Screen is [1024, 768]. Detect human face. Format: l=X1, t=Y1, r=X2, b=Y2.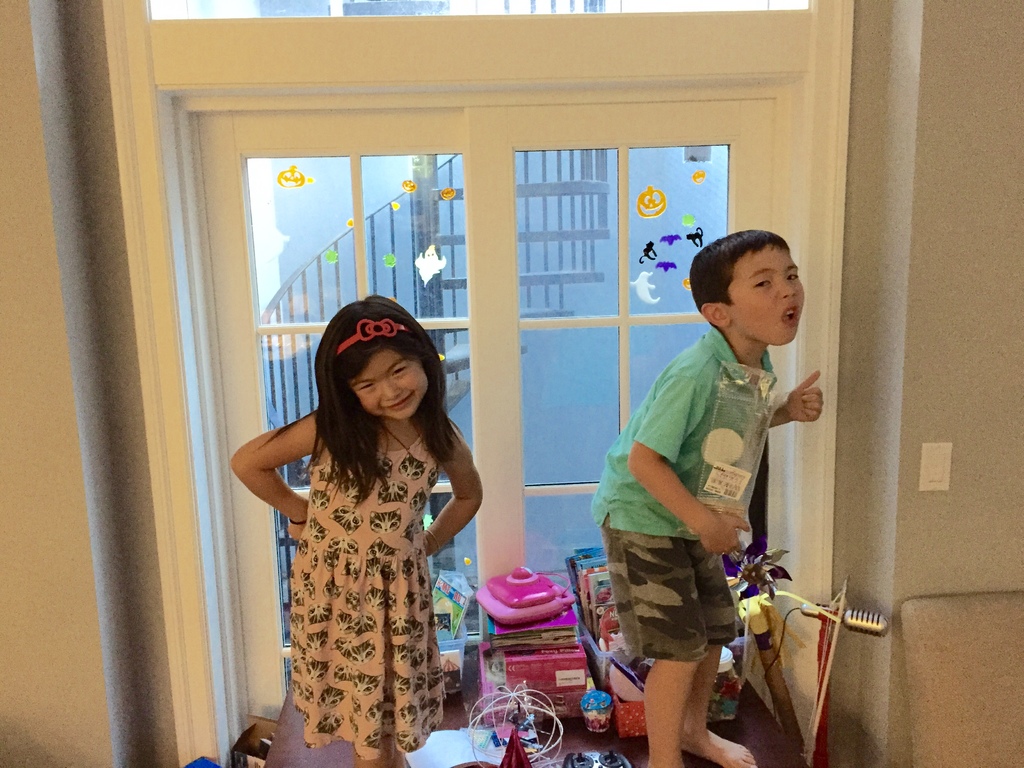
l=350, t=346, r=428, b=420.
